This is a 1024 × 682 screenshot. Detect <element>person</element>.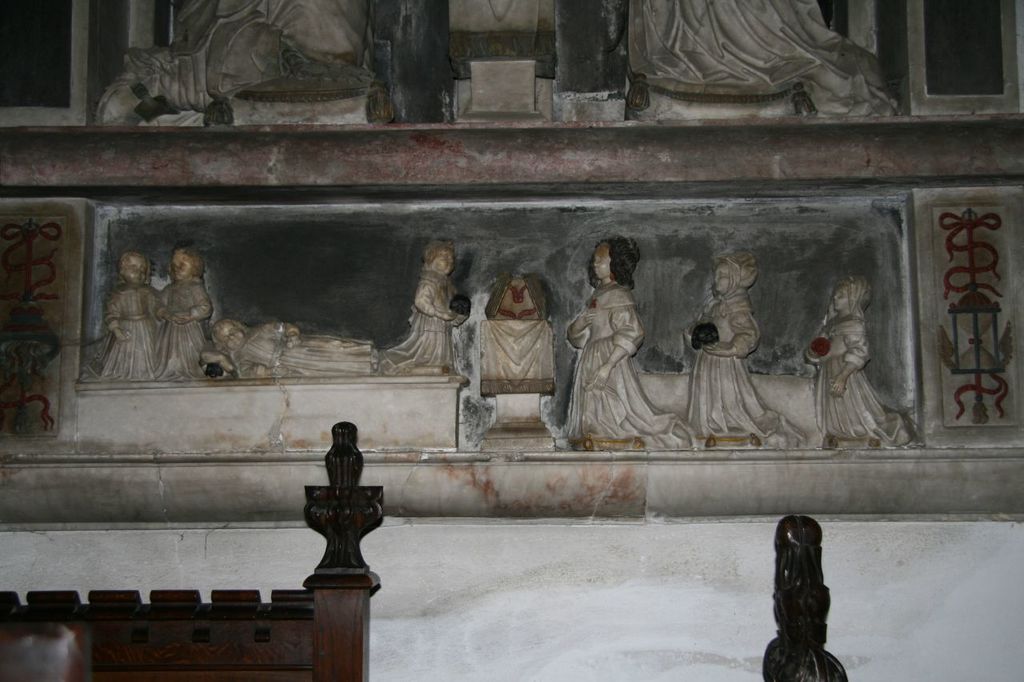
Rect(66, 0, 380, 141).
